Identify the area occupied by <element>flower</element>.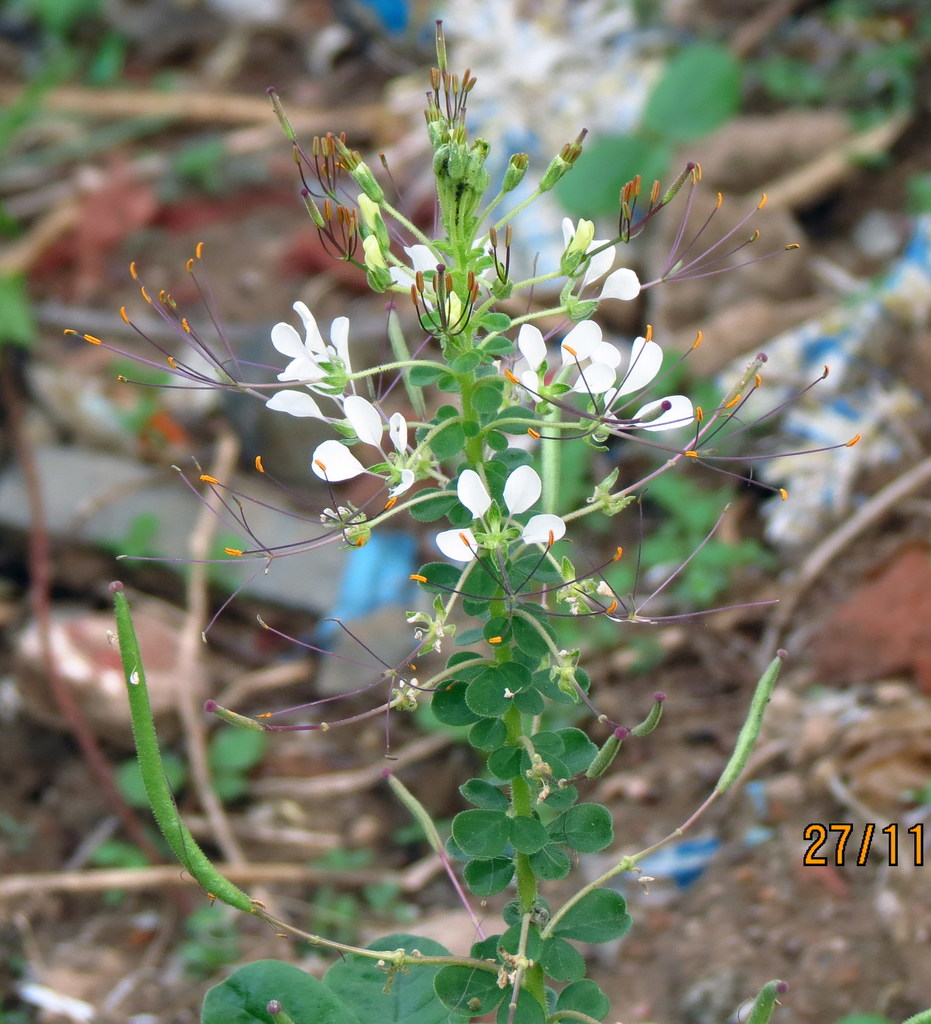
Area: [518, 512, 569, 545].
